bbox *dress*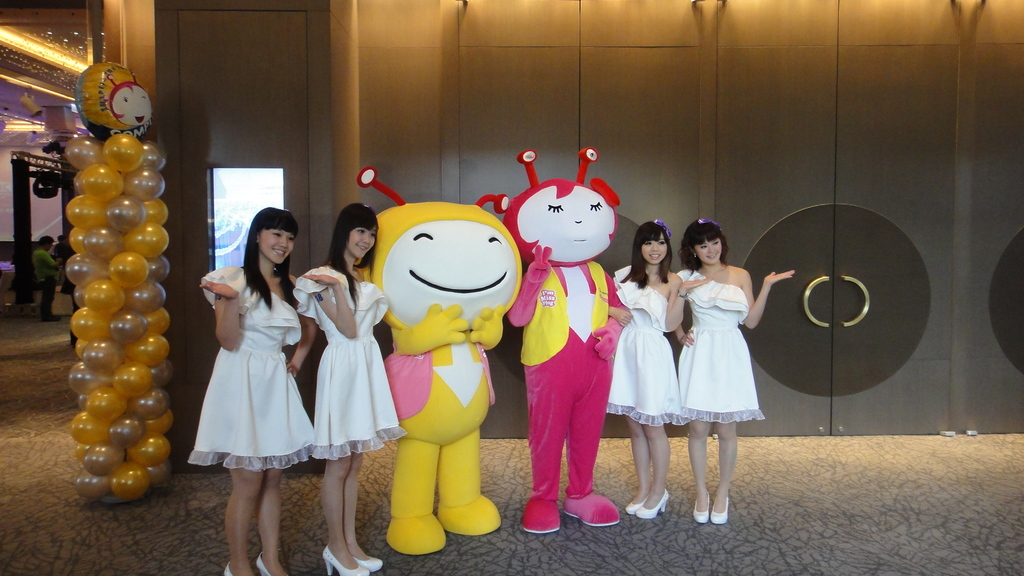
[left=291, top=266, right=404, bottom=461]
